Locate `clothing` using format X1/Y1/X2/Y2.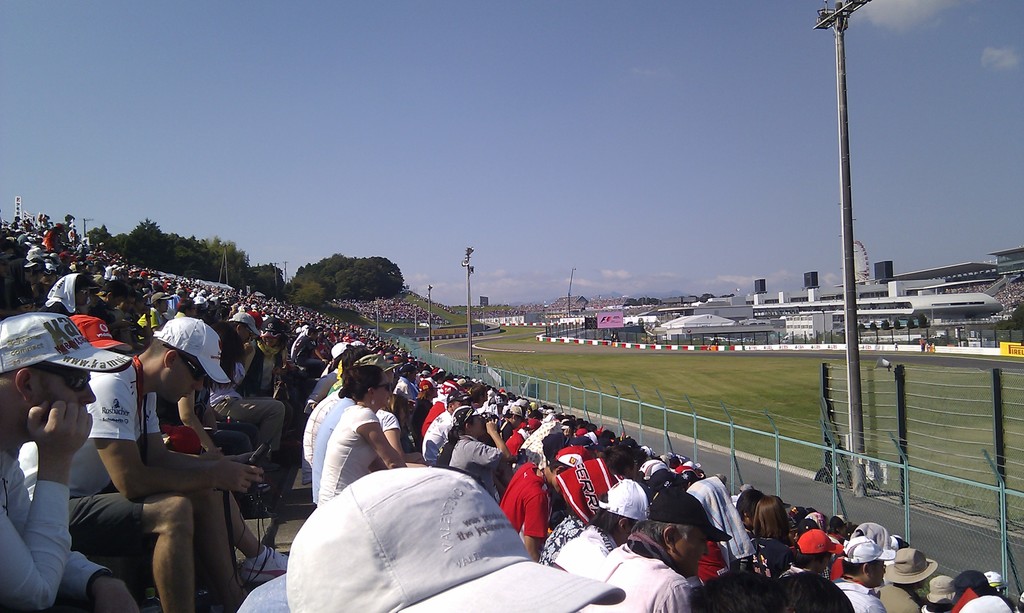
537/511/583/561.
